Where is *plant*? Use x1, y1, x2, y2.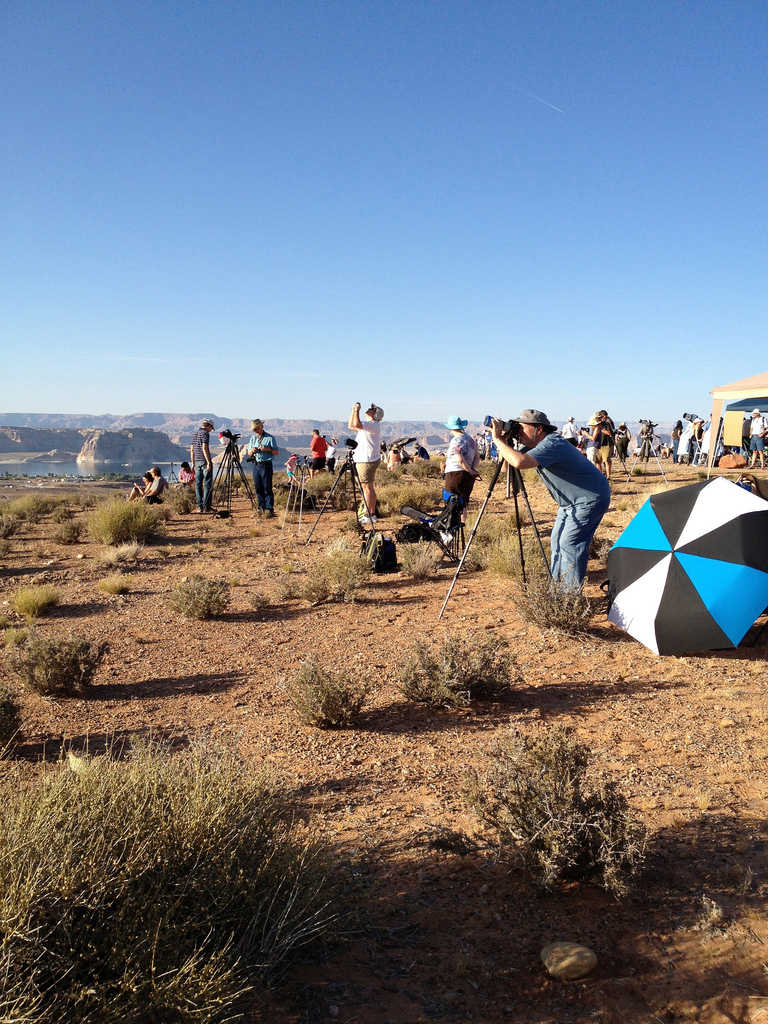
690, 465, 708, 482.
